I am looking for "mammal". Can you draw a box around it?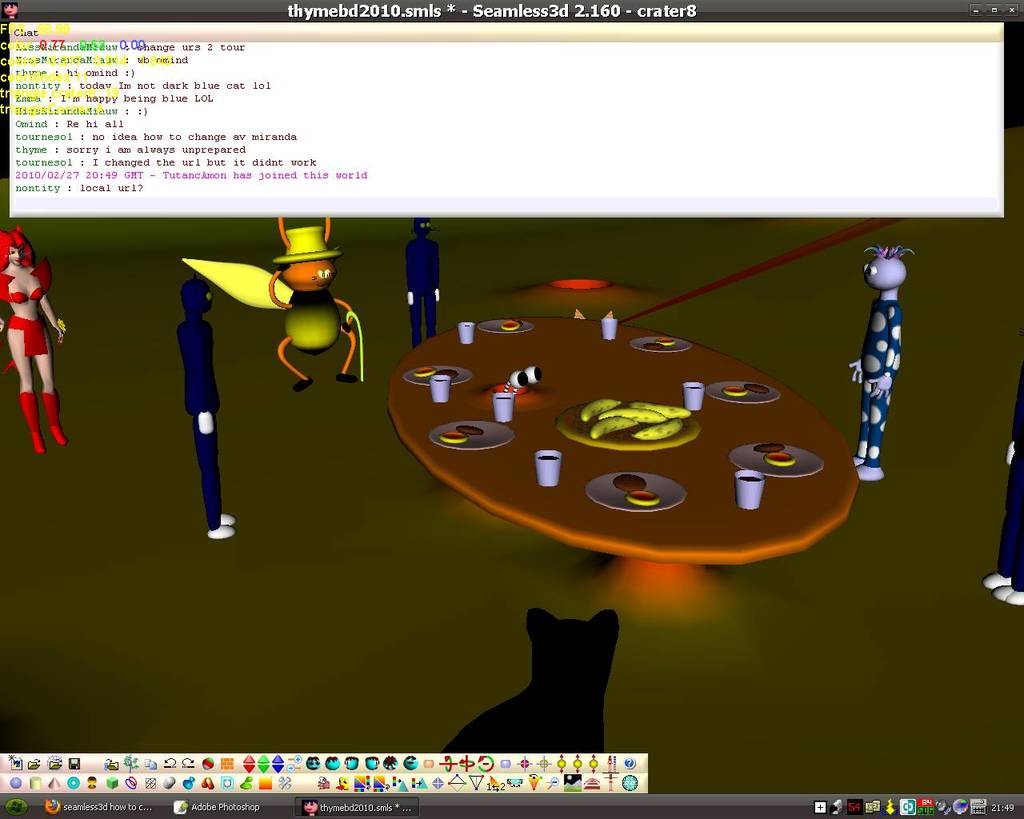
Sure, the bounding box is left=985, top=387, right=1023, bottom=613.
